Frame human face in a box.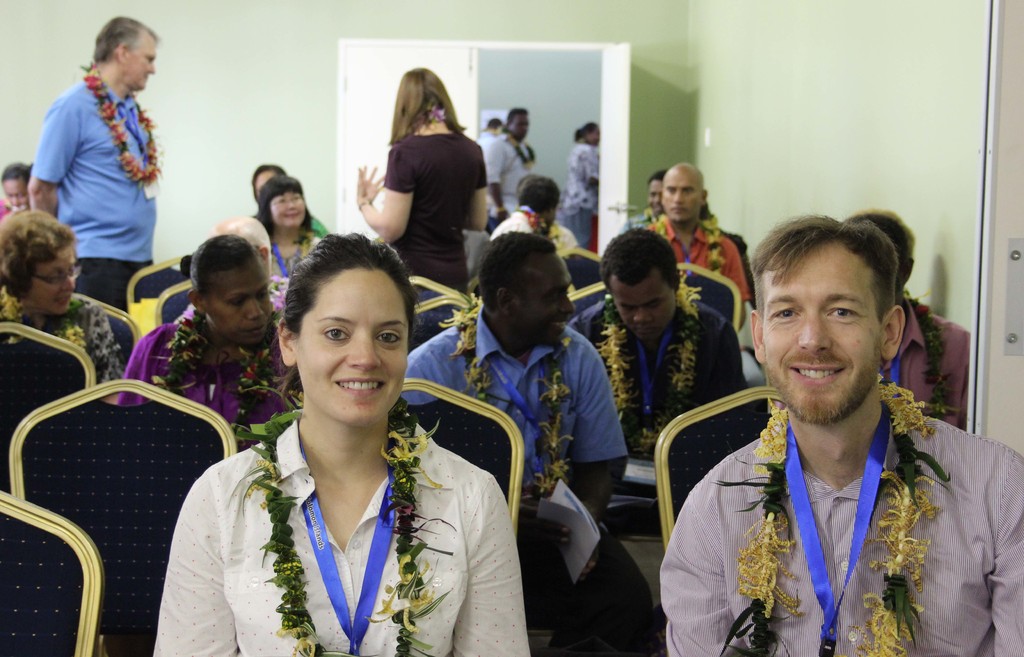
bbox(612, 266, 681, 347).
